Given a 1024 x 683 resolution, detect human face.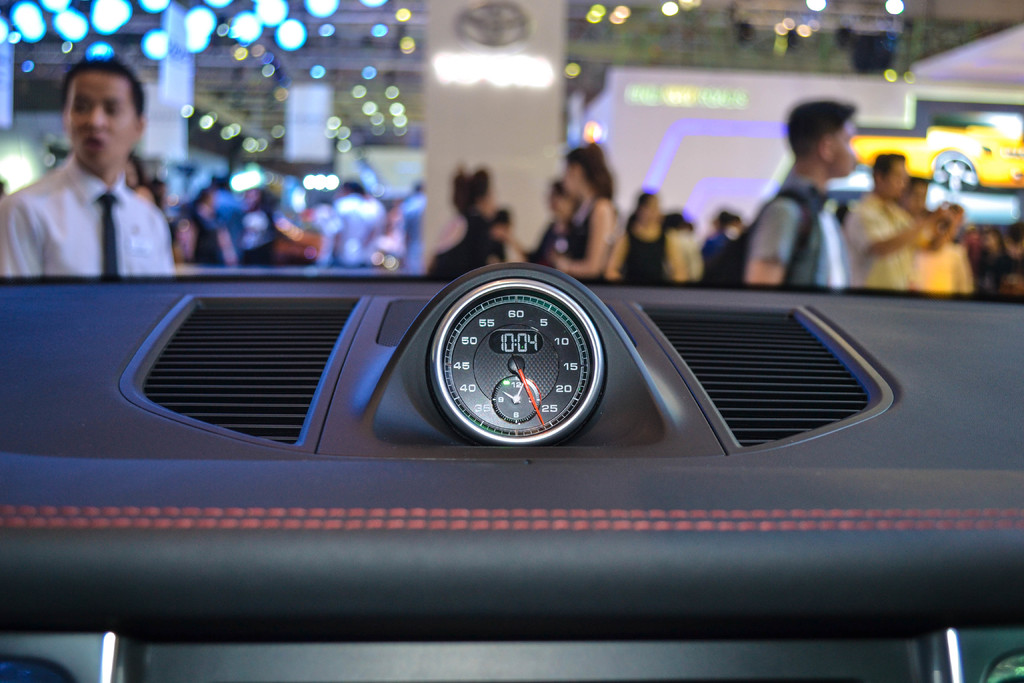
[left=65, top=72, right=138, bottom=171].
